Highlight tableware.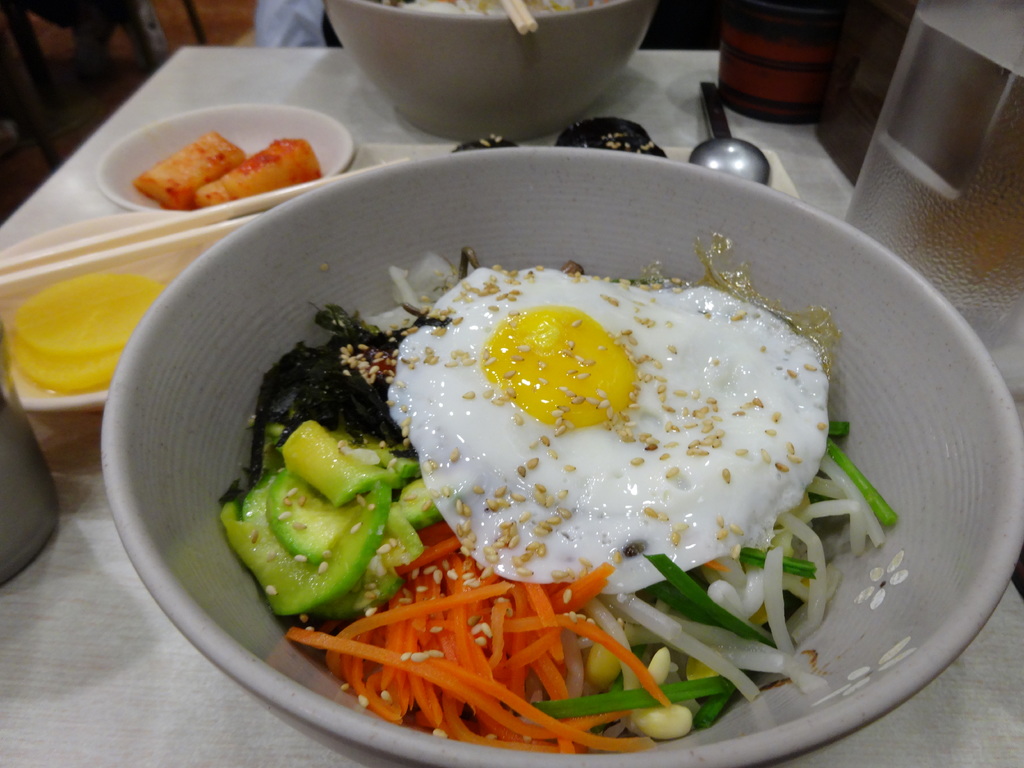
Highlighted region: detection(689, 80, 769, 186).
